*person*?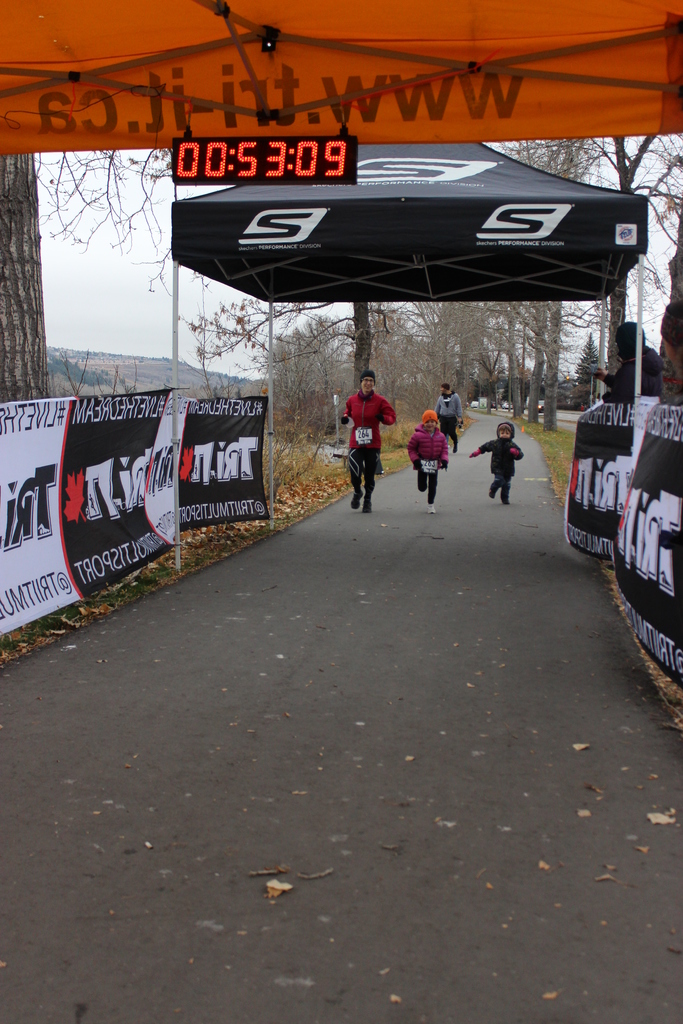
(x1=478, y1=415, x2=541, y2=504)
